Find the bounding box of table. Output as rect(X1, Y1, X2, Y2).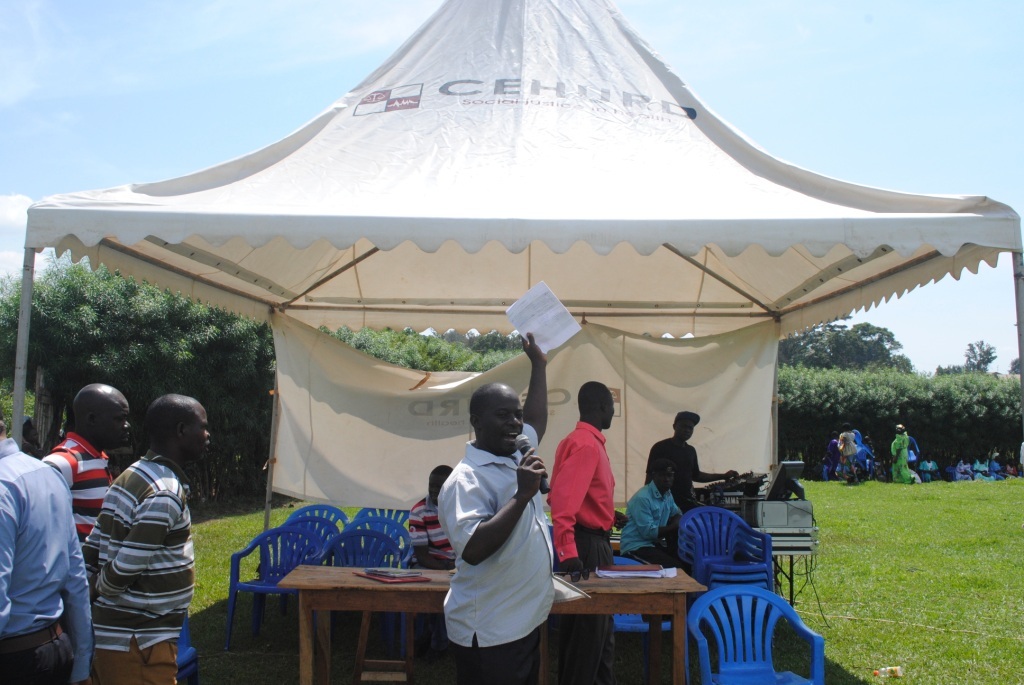
rect(278, 561, 700, 684).
